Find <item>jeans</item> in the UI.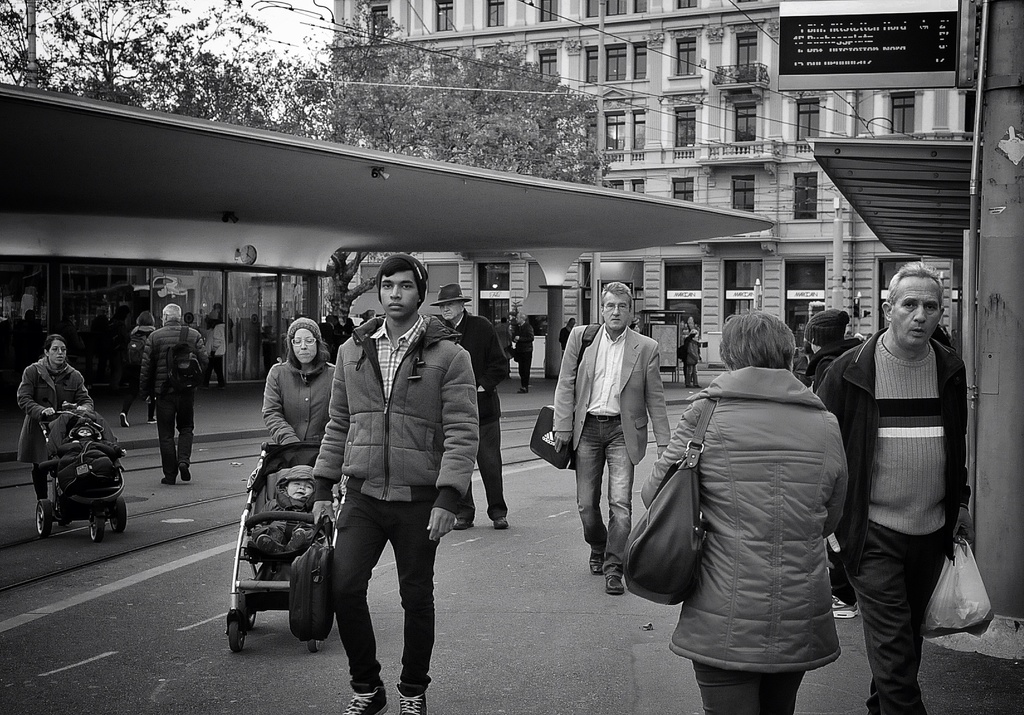
UI element at bbox=(575, 420, 630, 575).
